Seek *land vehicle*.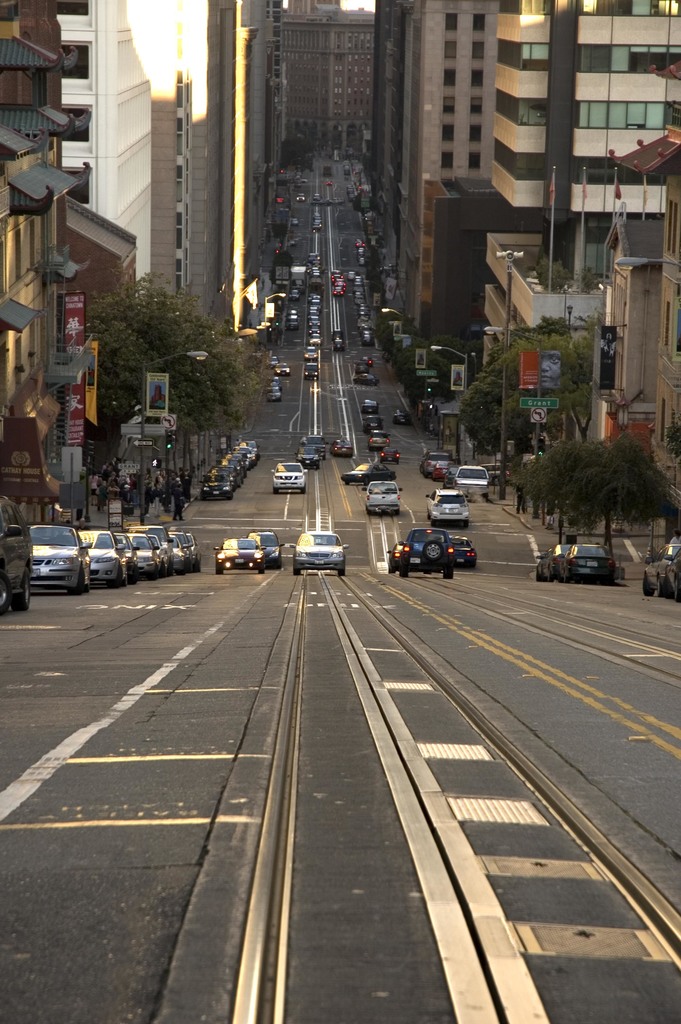
267,374,284,387.
